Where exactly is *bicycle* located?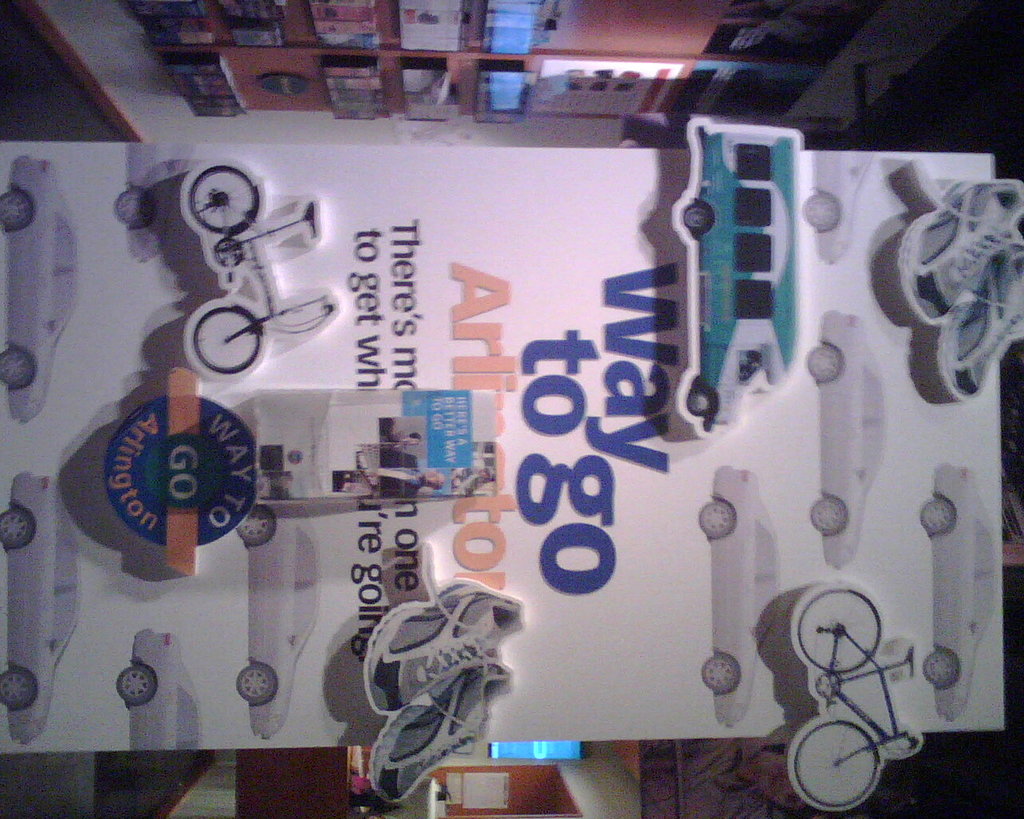
Its bounding box is x1=187, y1=161, x2=331, y2=375.
